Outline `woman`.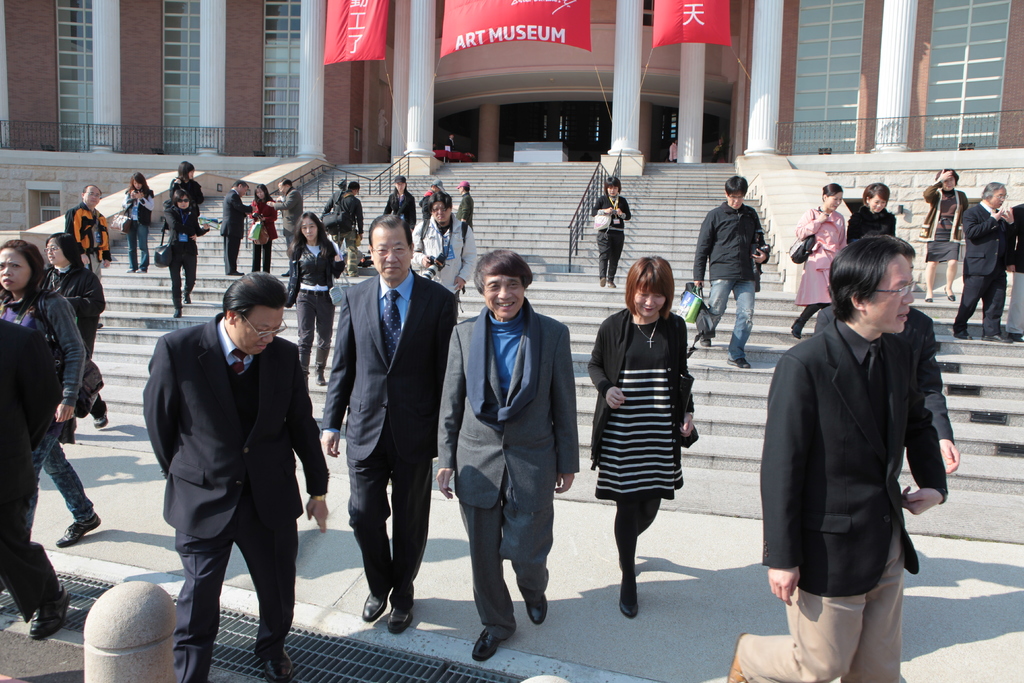
Outline: [x1=0, y1=237, x2=105, y2=546].
